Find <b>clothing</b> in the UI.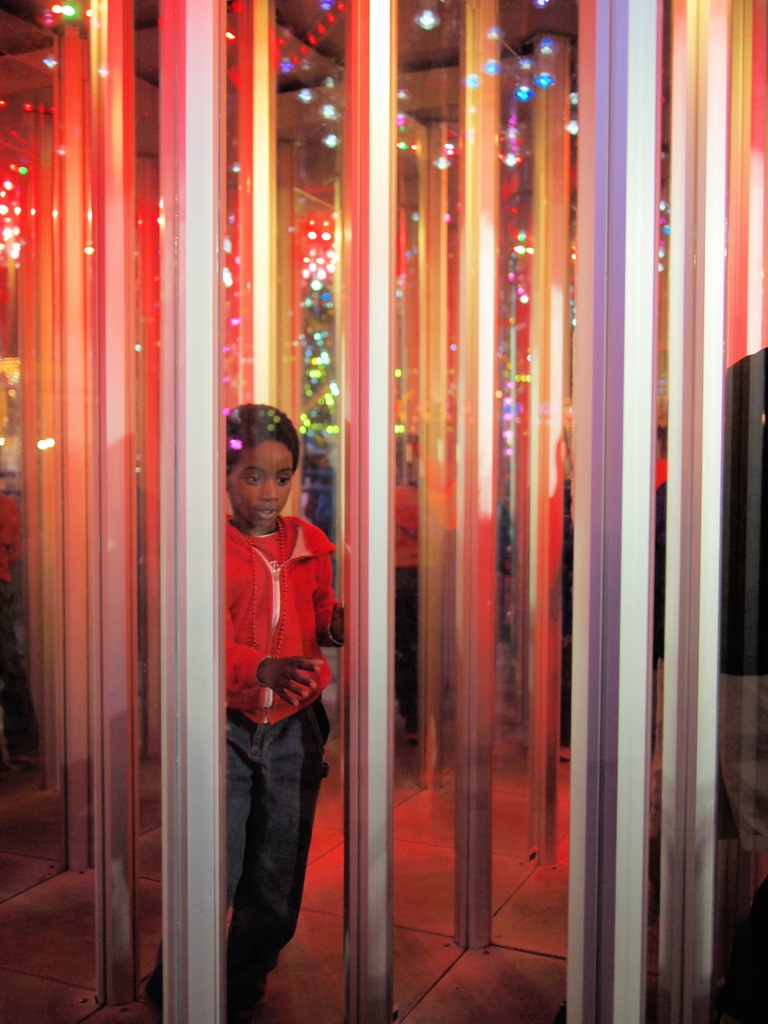
UI element at locate(212, 508, 344, 1023).
